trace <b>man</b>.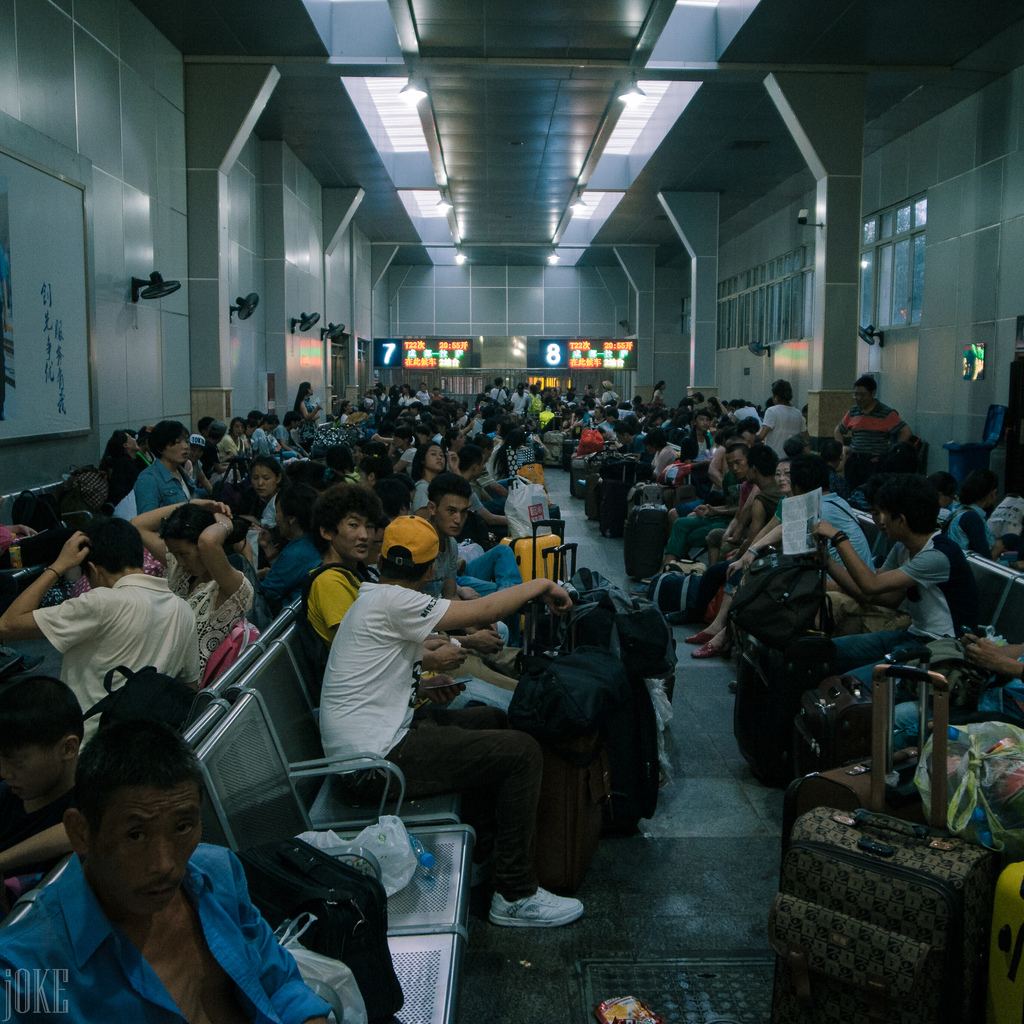
Traced to rect(0, 696, 364, 1023).
